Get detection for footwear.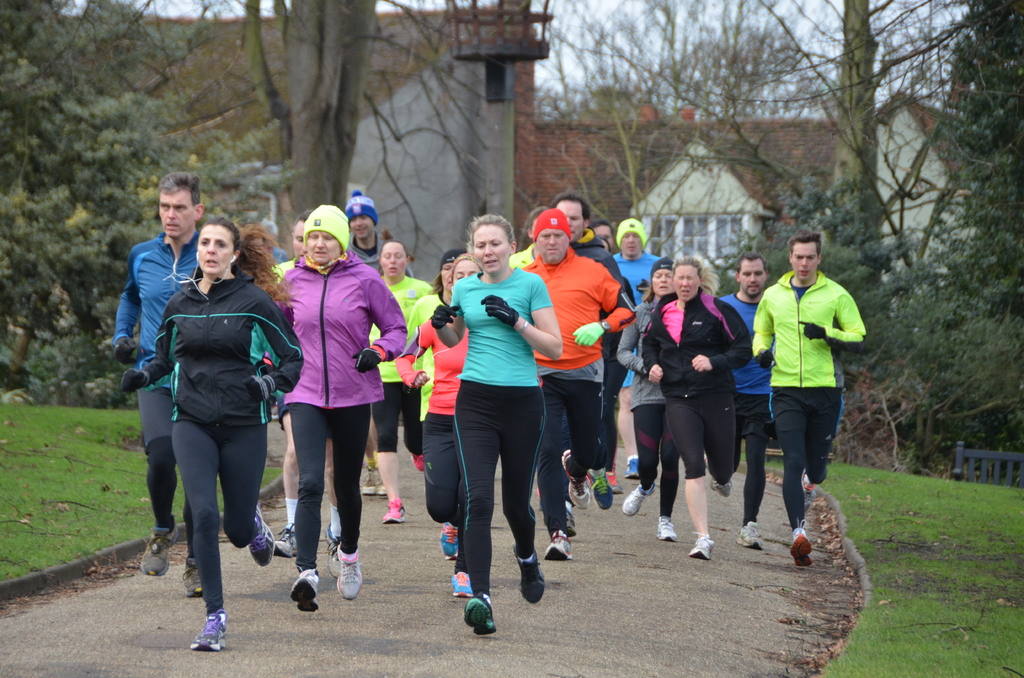
Detection: 696/538/713/565.
